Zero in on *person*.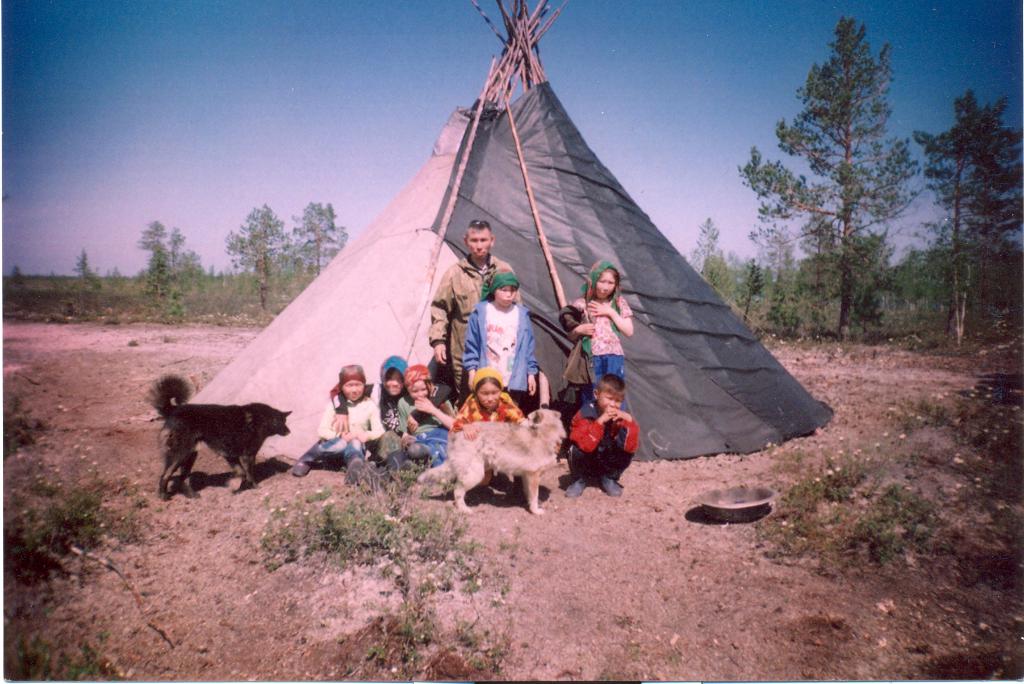
Zeroed in: select_region(378, 357, 426, 464).
